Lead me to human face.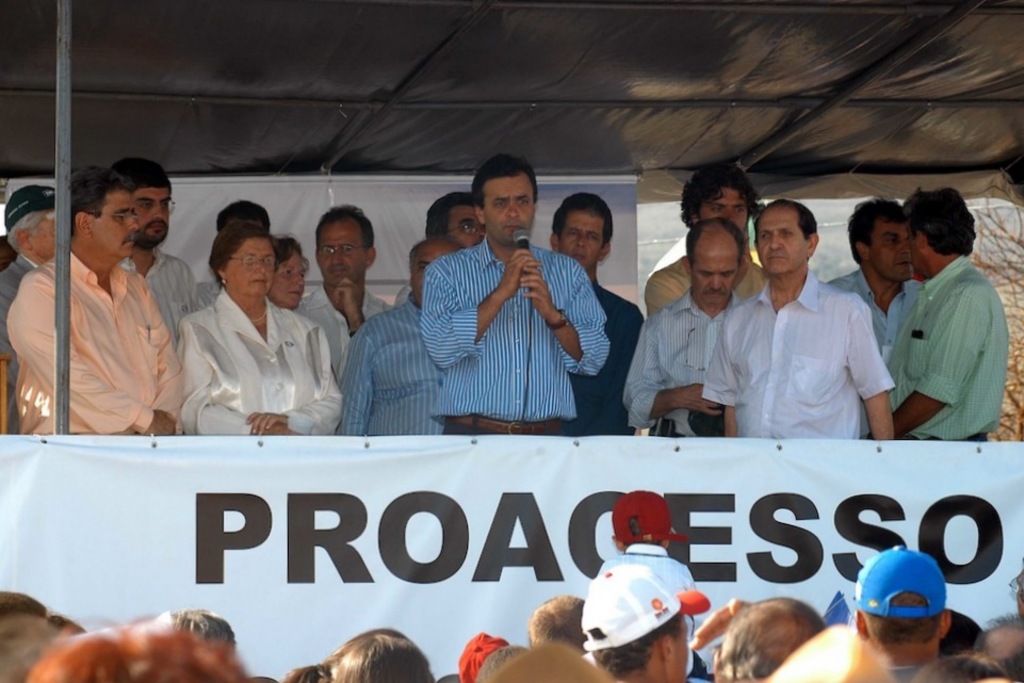
Lead to x1=410 y1=245 x2=439 y2=306.
